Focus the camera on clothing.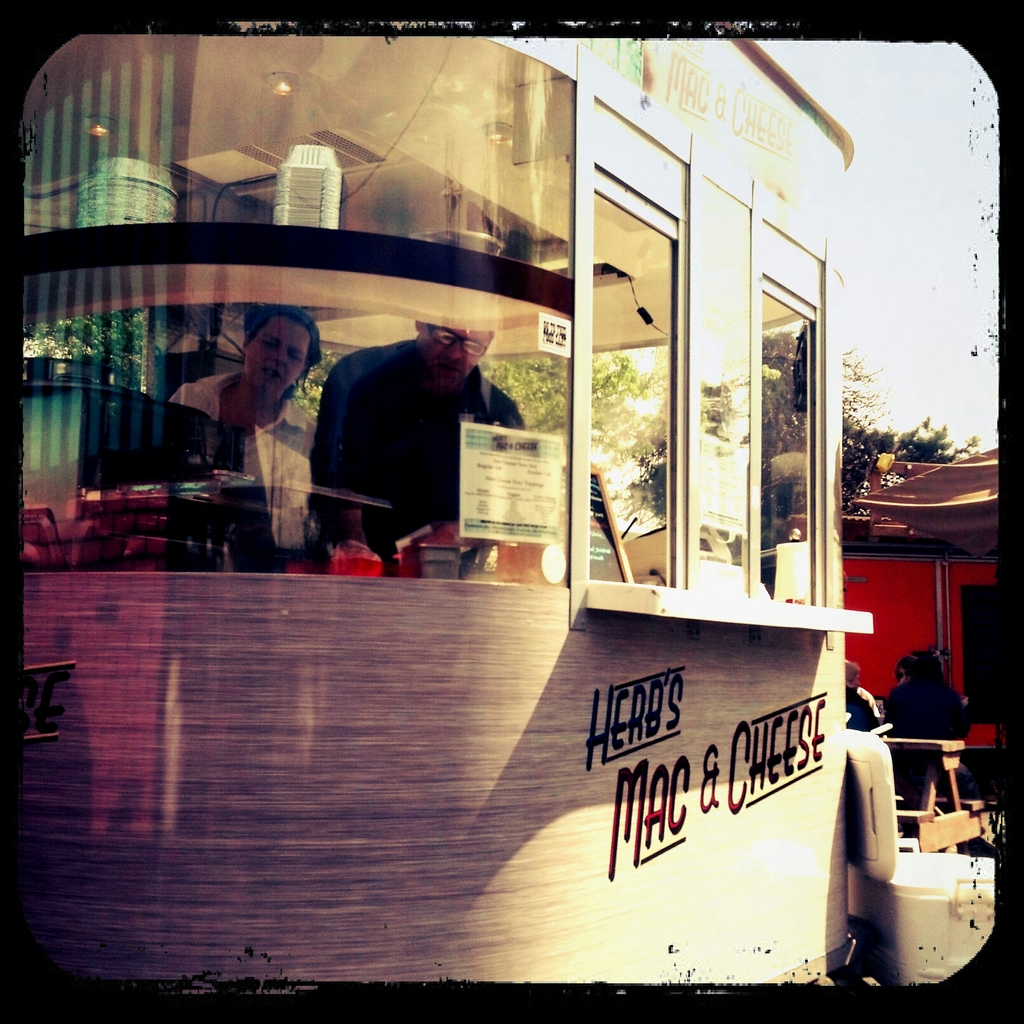
Focus region: bbox=[886, 673, 963, 801].
